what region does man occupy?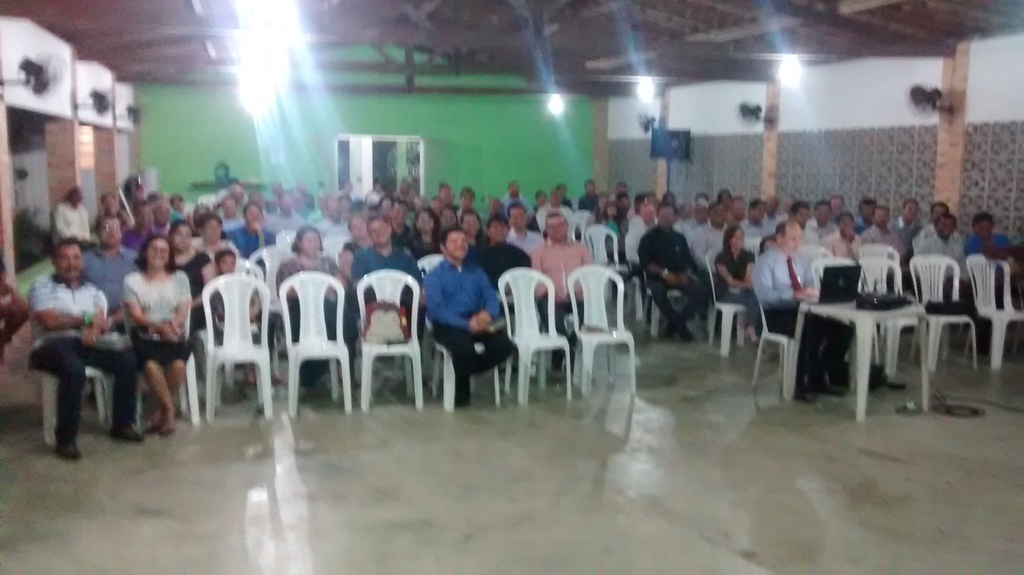
488 194 506 215.
